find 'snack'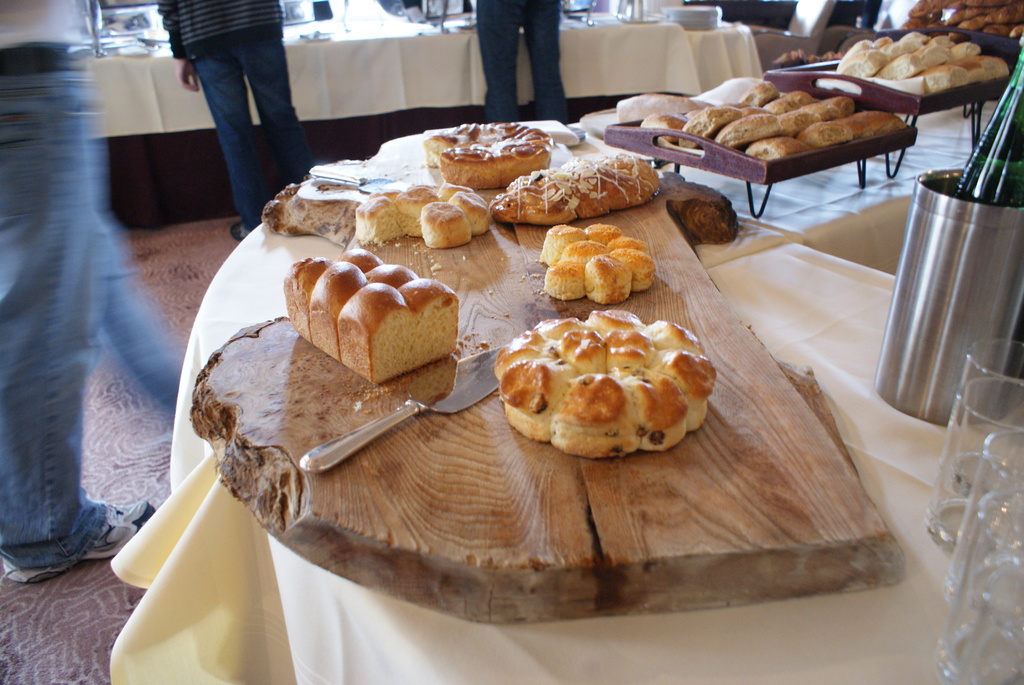
(x1=486, y1=155, x2=659, y2=214)
